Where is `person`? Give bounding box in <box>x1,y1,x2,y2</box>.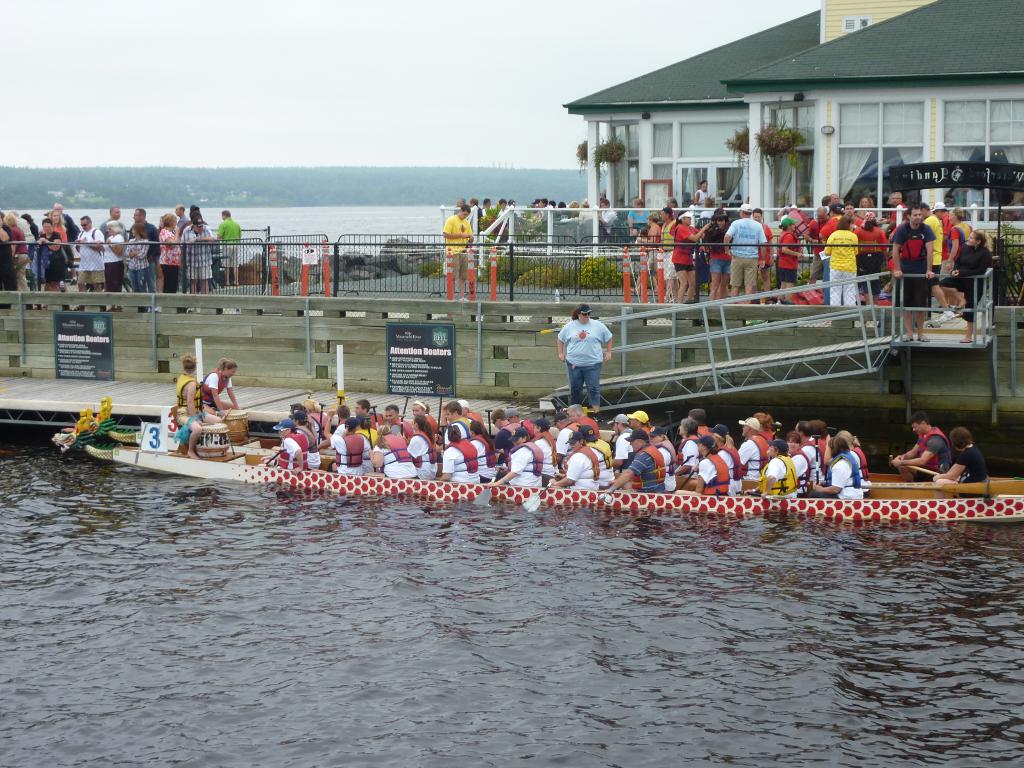
<box>5,214,32,289</box>.
